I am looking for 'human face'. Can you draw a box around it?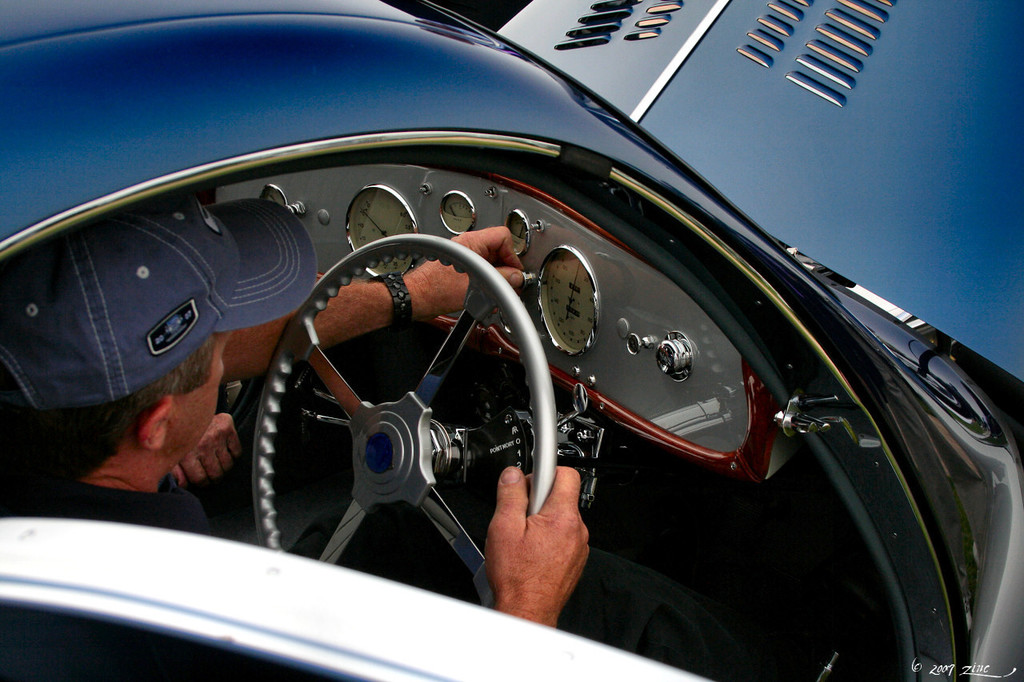
Sure, the bounding box is 163, 329, 226, 461.
